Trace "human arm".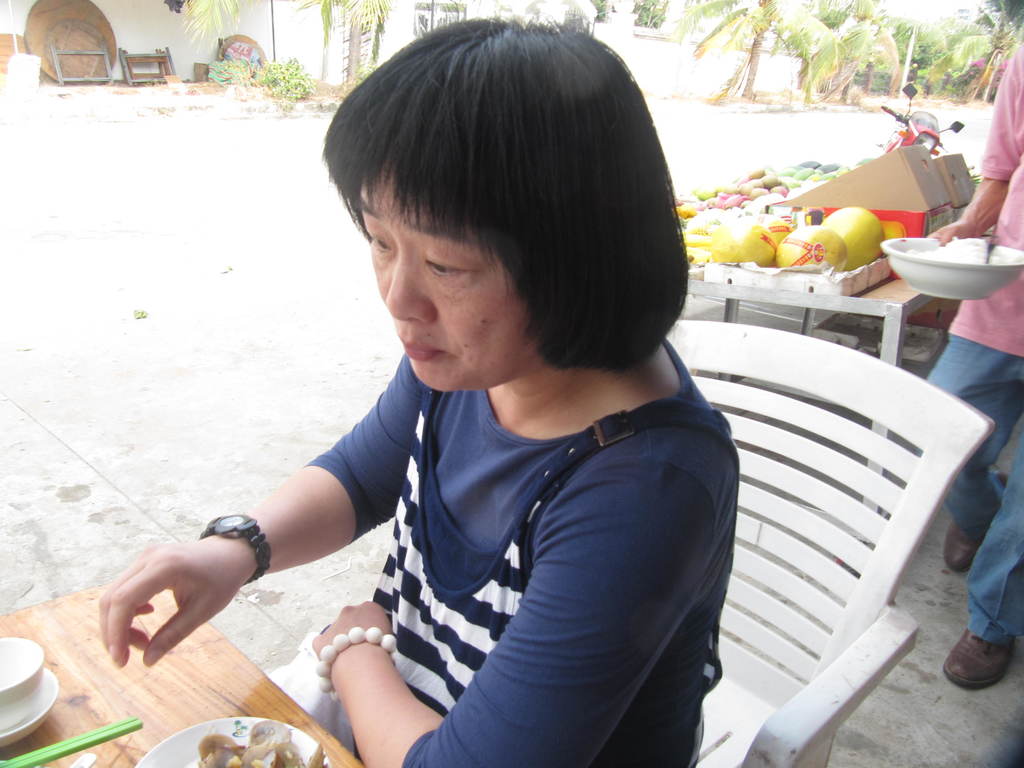
Traced to bbox=(211, 422, 364, 655).
